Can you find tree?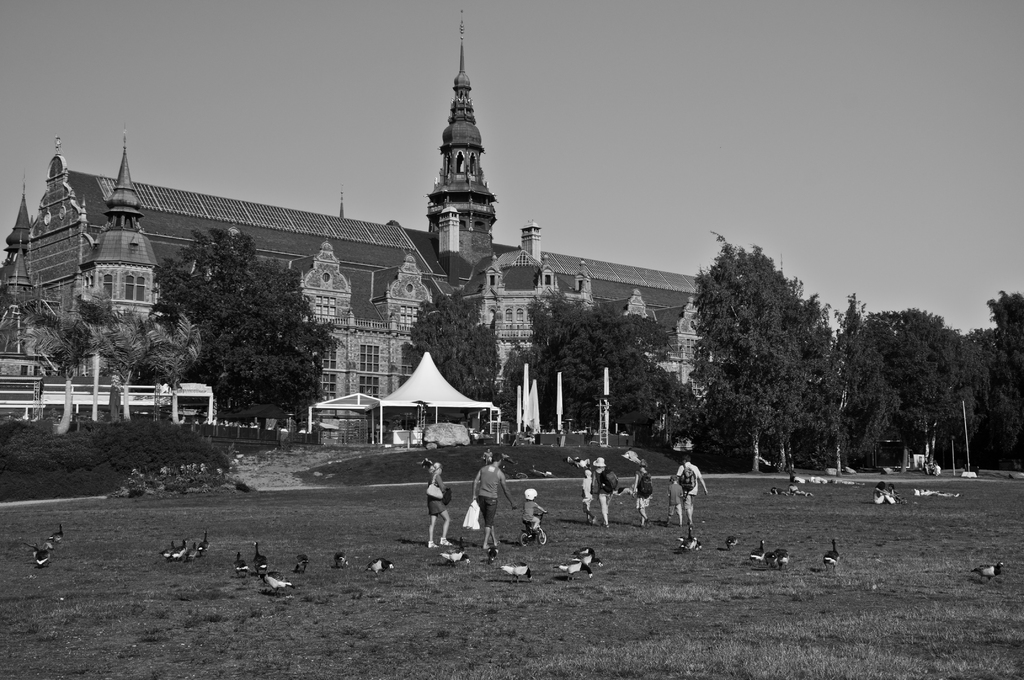
Yes, bounding box: l=141, t=309, r=209, b=425.
